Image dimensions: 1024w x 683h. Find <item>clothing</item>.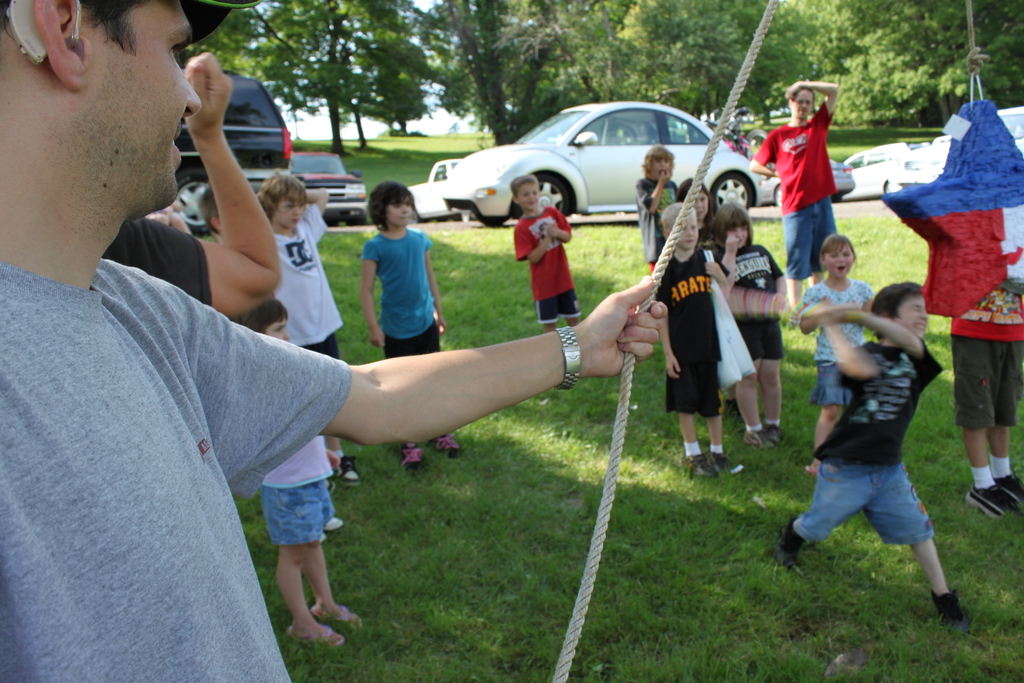
778:194:837:281.
